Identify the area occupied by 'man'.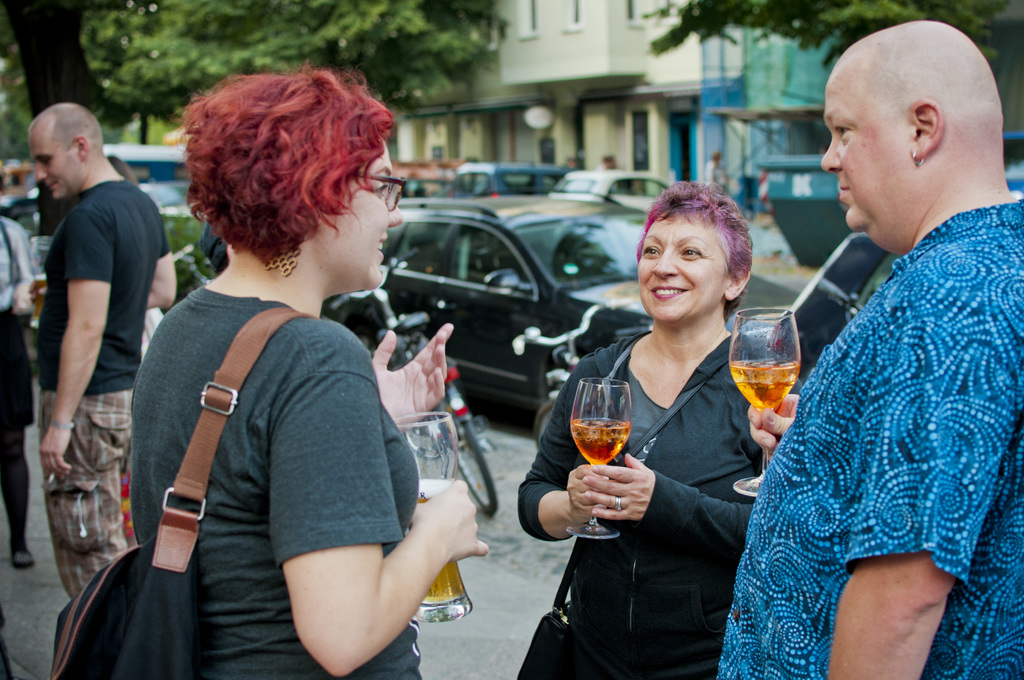
Area: [x1=21, y1=76, x2=166, y2=560].
